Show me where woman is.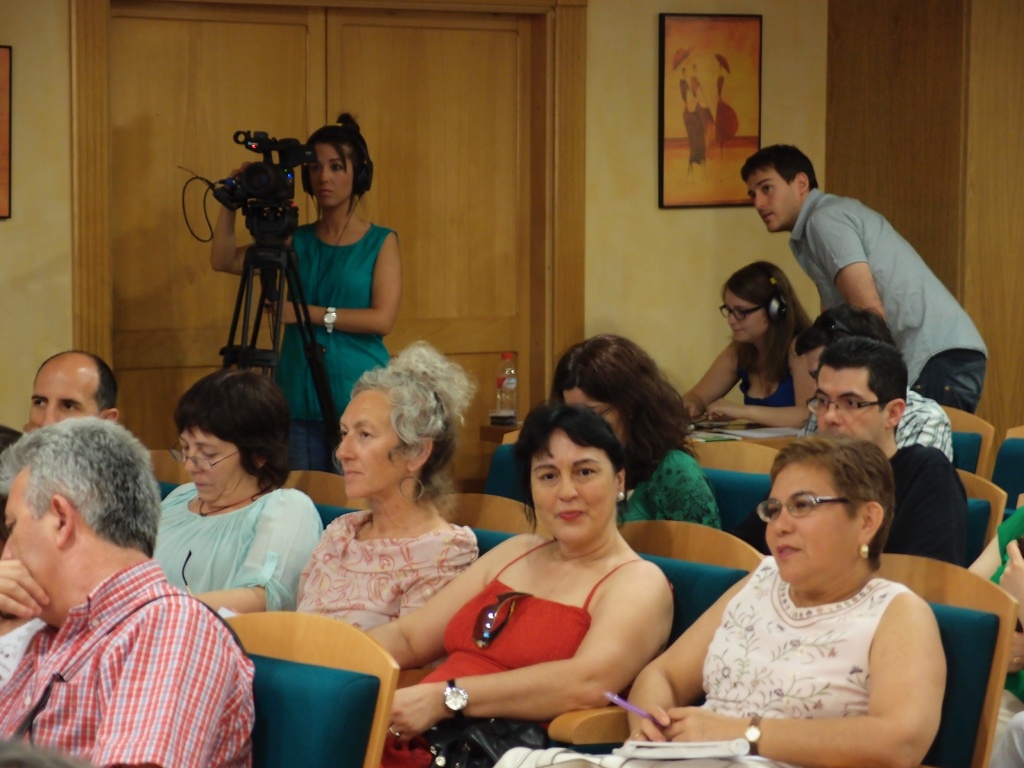
woman is at select_region(360, 401, 677, 767).
